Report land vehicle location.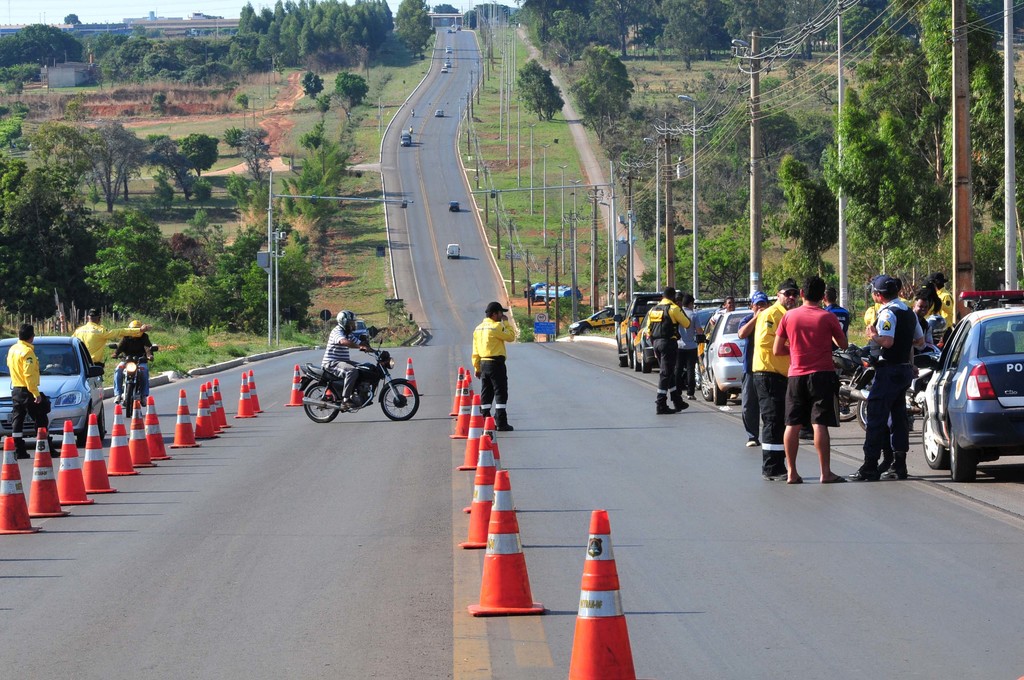
Report: locate(106, 343, 161, 419).
